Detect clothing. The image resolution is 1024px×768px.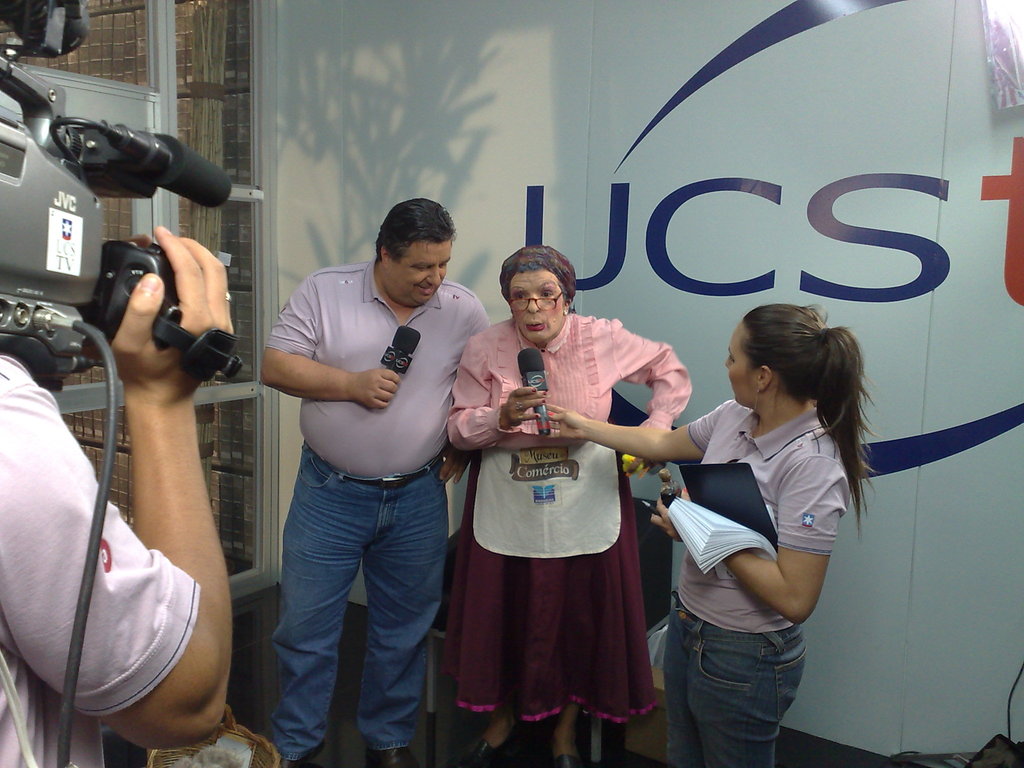
rect(664, 401, 849, 767).
